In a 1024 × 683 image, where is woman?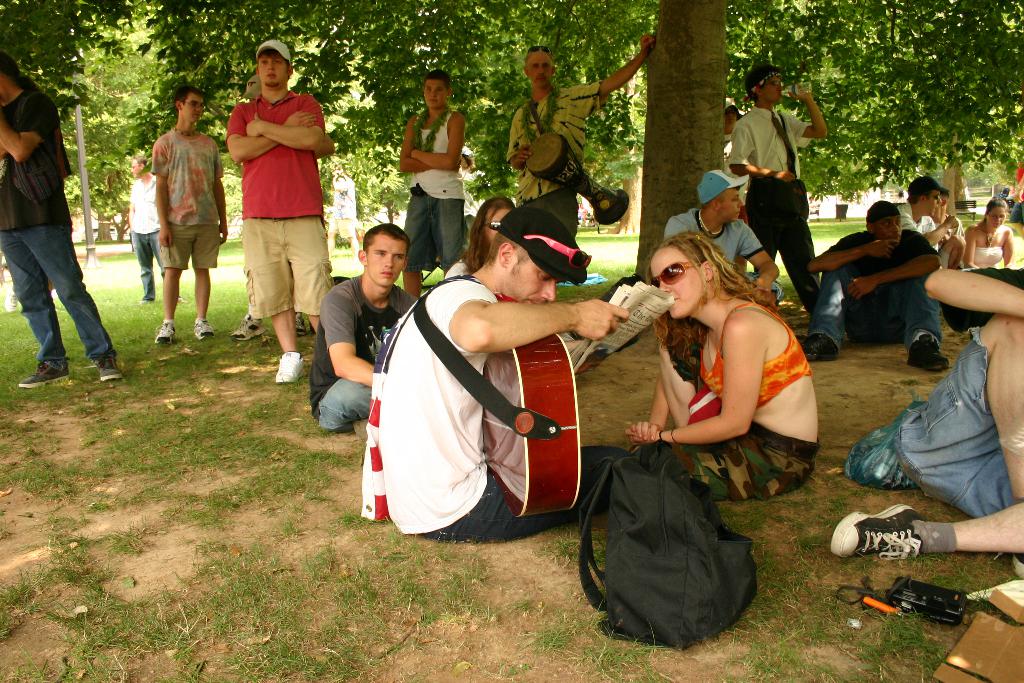
(619, 220, 824, 584).
